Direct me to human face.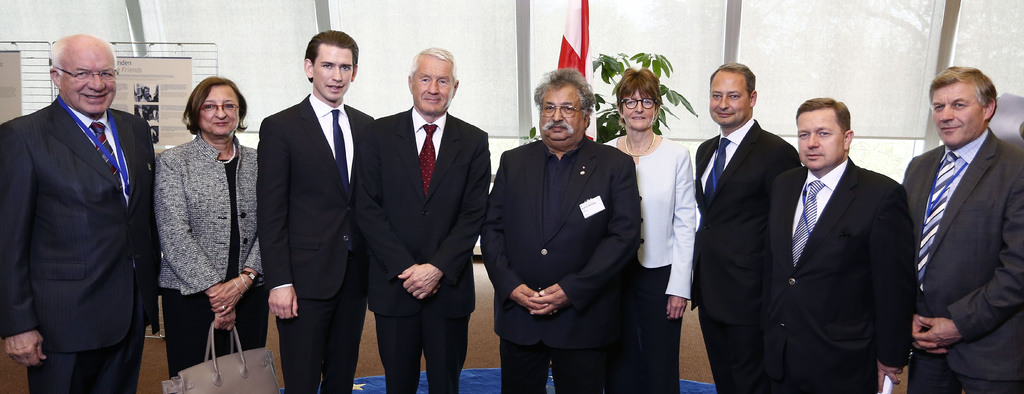
Direction: 312,45,353,102.
